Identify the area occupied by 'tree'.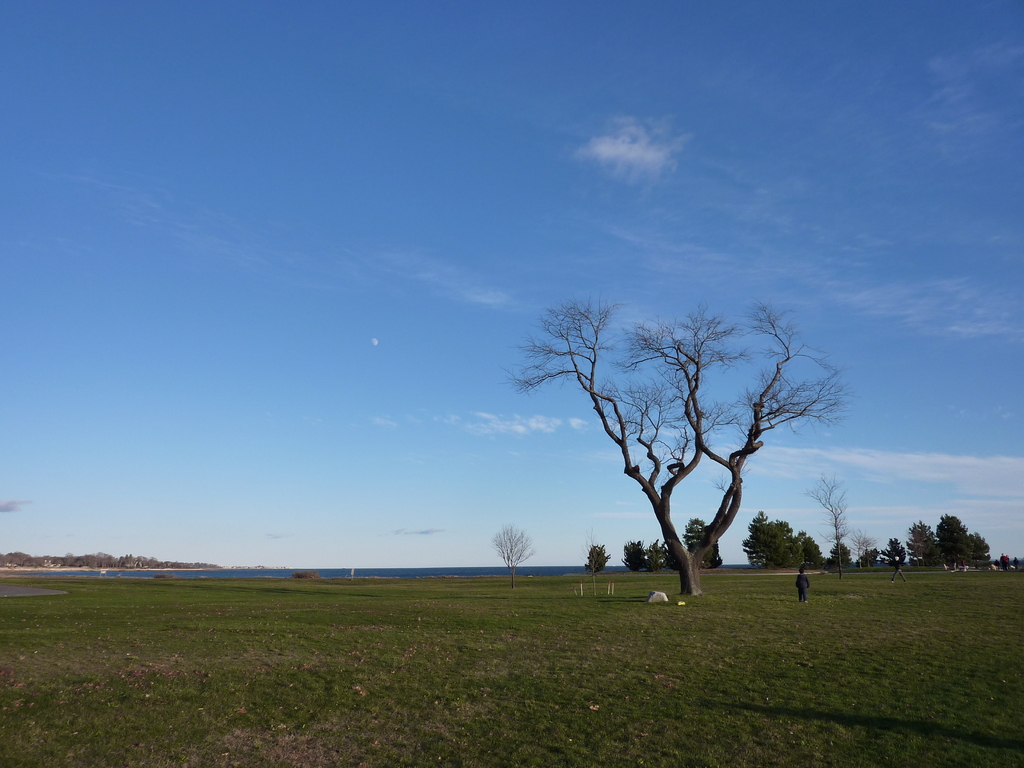
Area: {"x1": 584, "y1": 543, "x2": 614, "y2": 579}.
